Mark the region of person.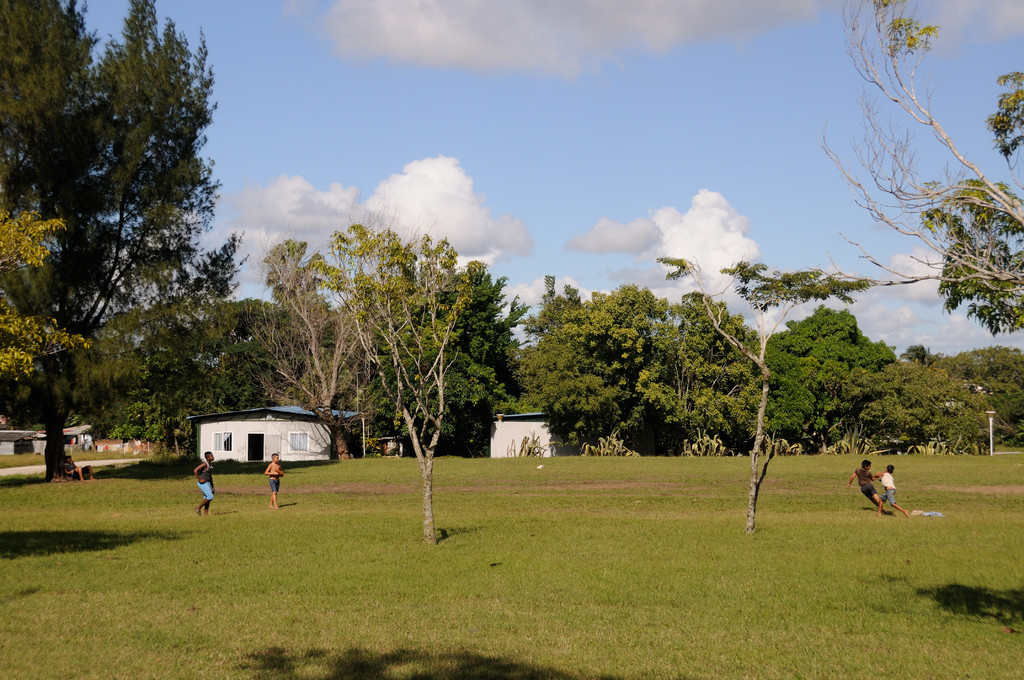
Region: 59,453,97,483.
